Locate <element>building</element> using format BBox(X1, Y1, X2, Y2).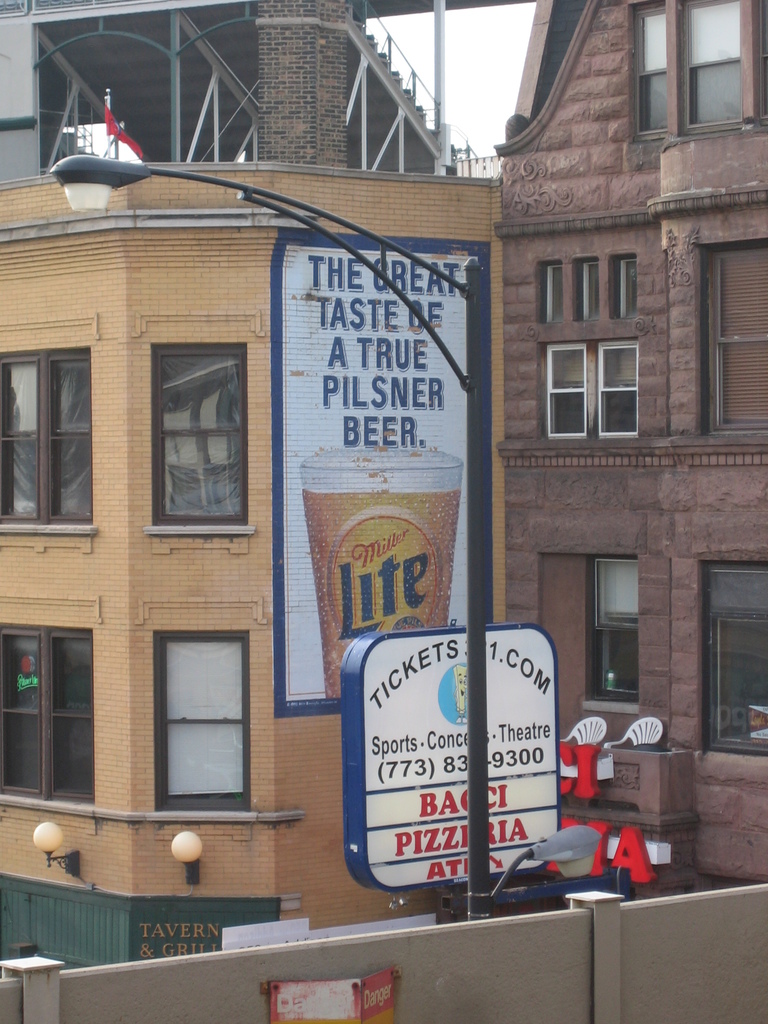
BBox(494, 0, 767, 895).
